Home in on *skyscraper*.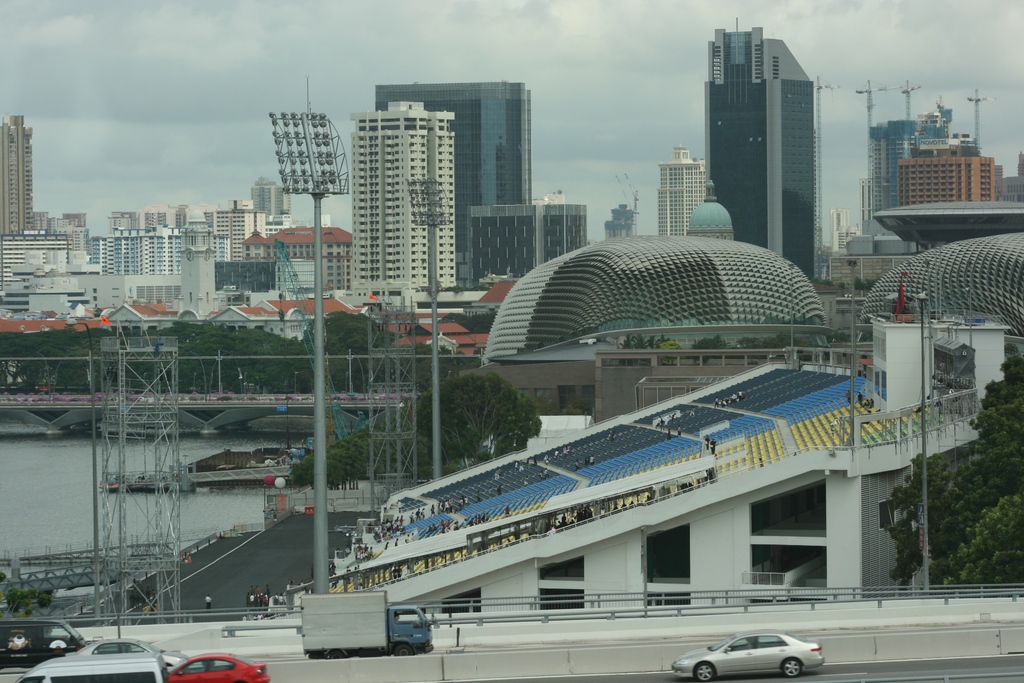
Homed in at box=[0, 111, 33, 244].
